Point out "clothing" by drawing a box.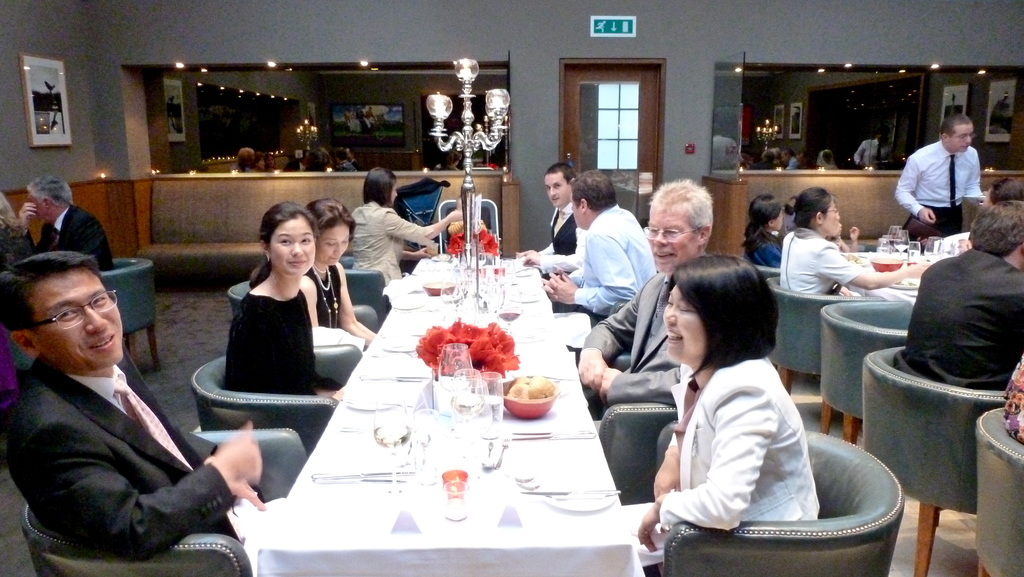
BBox(333, 201, 435, 286).
